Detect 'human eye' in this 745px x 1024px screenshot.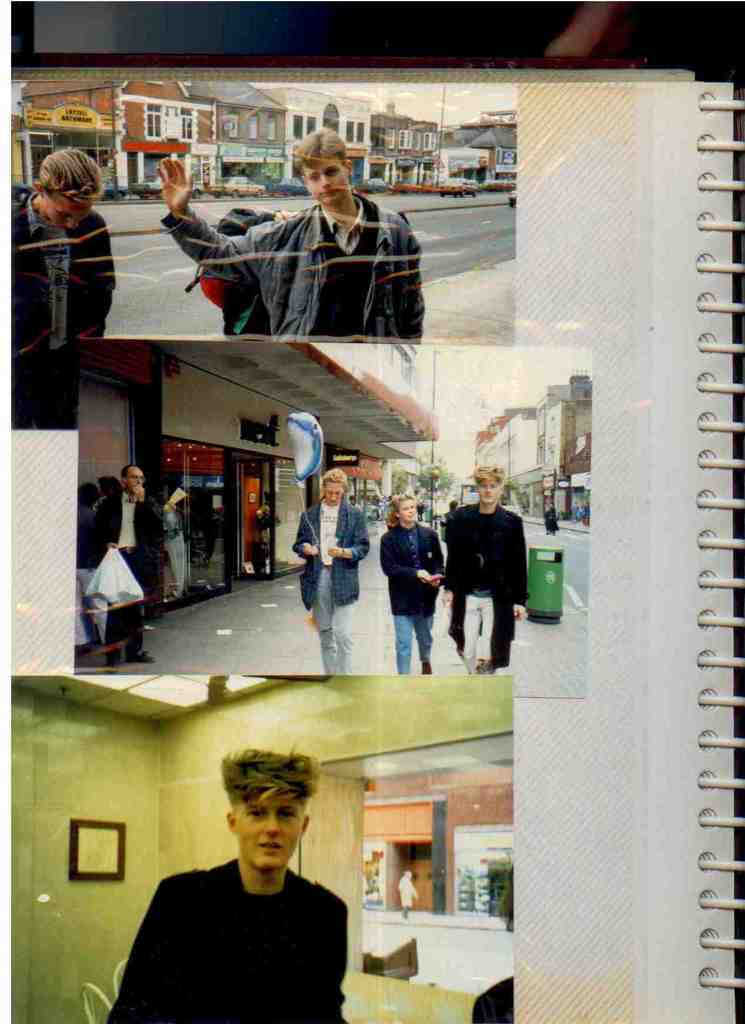
Detection: <box>325,166,337,175</box>.
